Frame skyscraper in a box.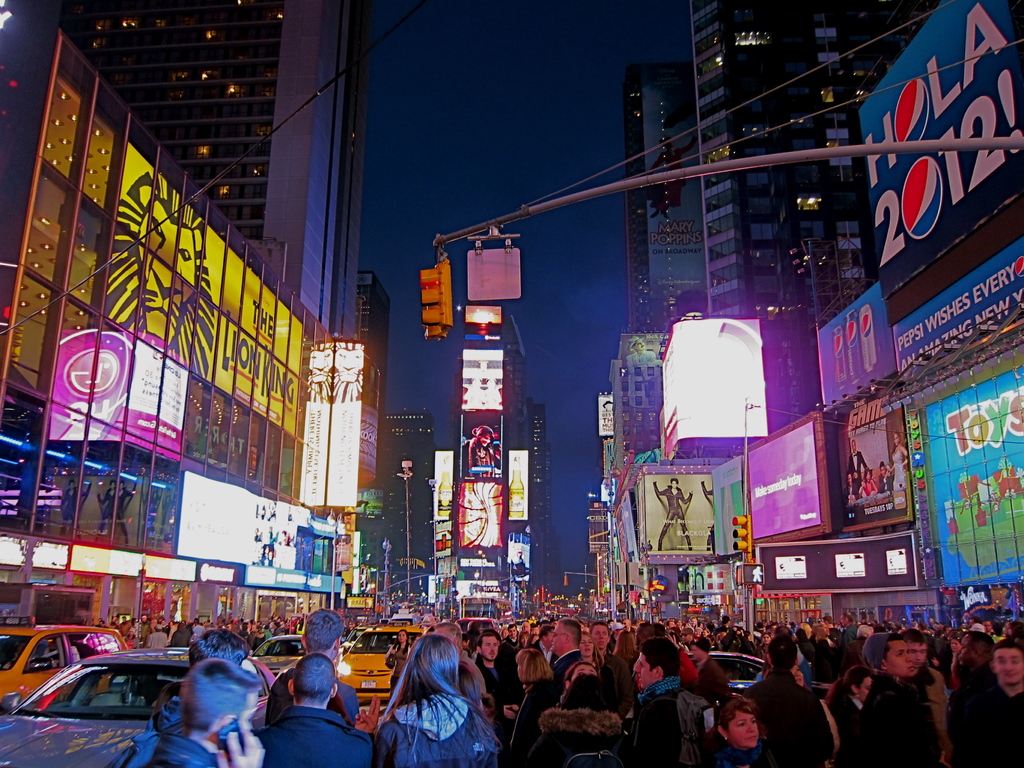
x1=446, y1=314, x2=531, y2=595.
